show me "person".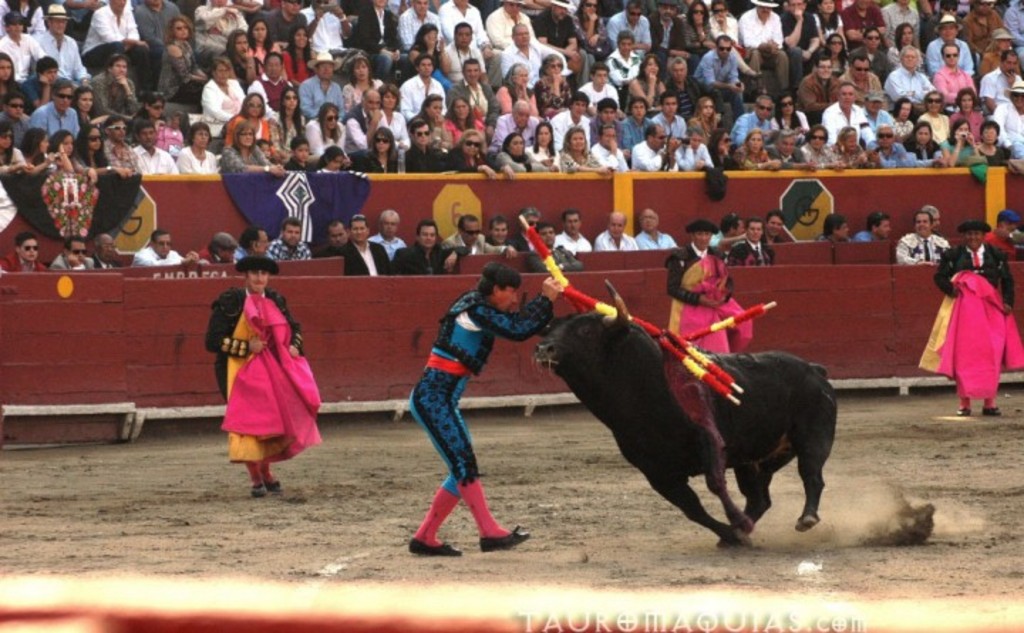
"person" is here: locate(741, 0, 789, 95).
